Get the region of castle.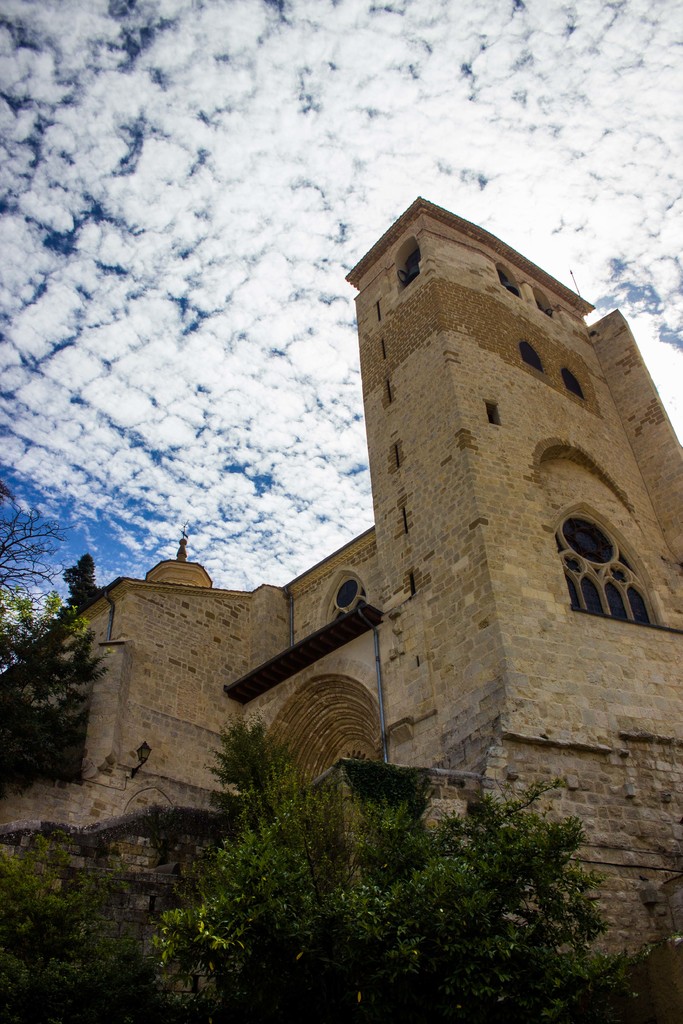
[left=25, top=182, right=682, bottom=935].
